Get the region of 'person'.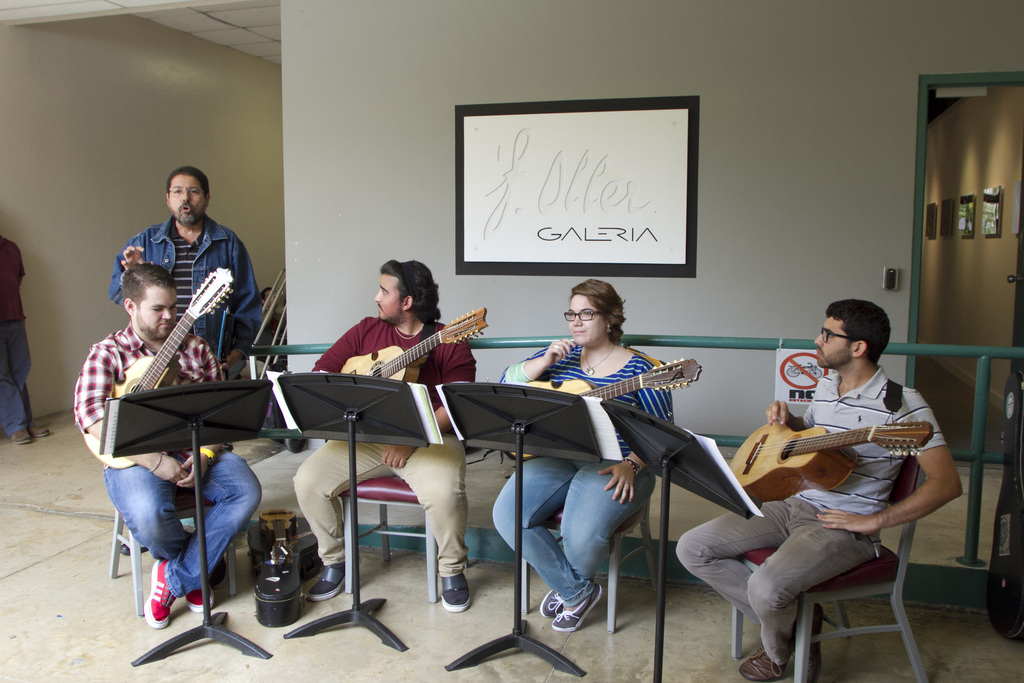
bbox=[488, 279, 676, 634].
